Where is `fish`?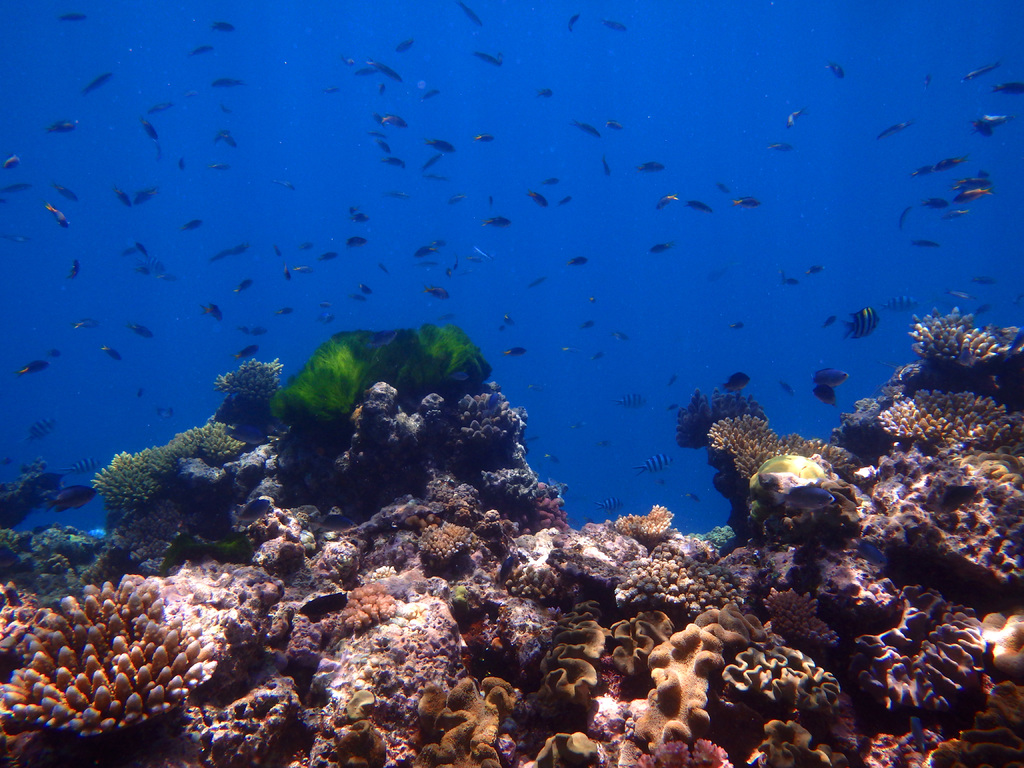
(789, 108, 806, 129).
